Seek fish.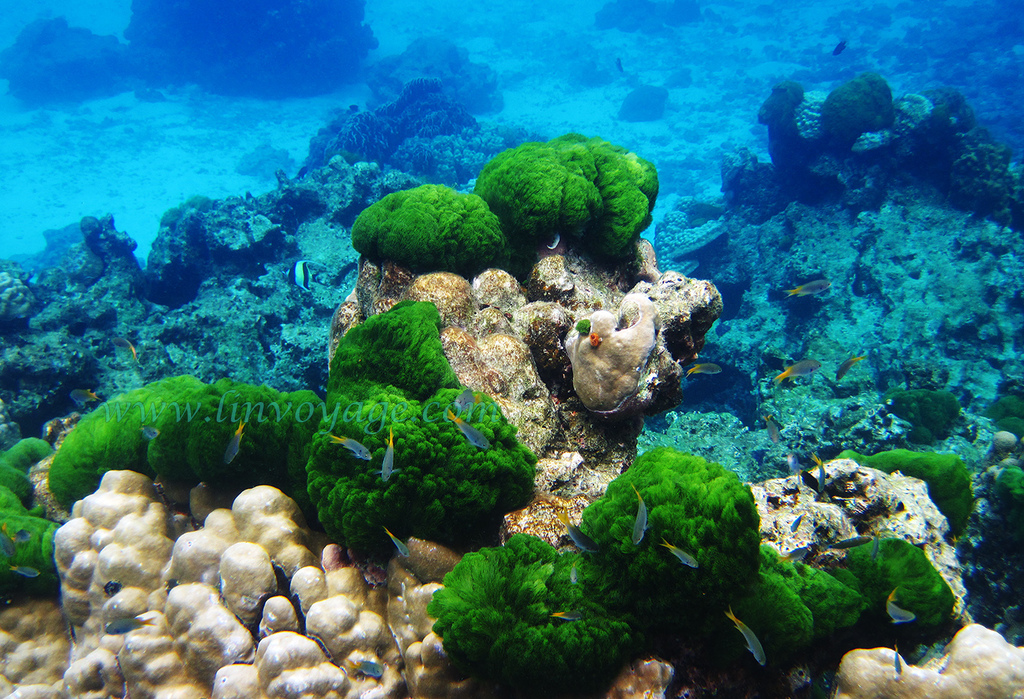
Rect(783, 277, 834, 299).
